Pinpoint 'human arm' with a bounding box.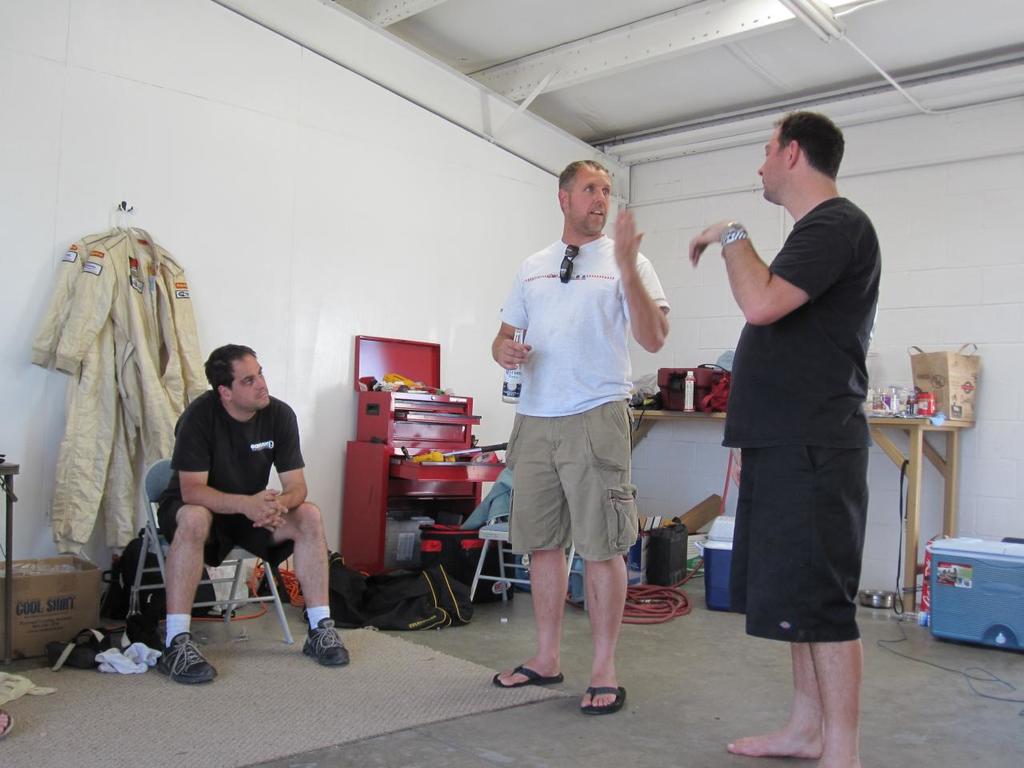
{"left": 602, "top": 198, "right": 674, "bottom": 370}.
